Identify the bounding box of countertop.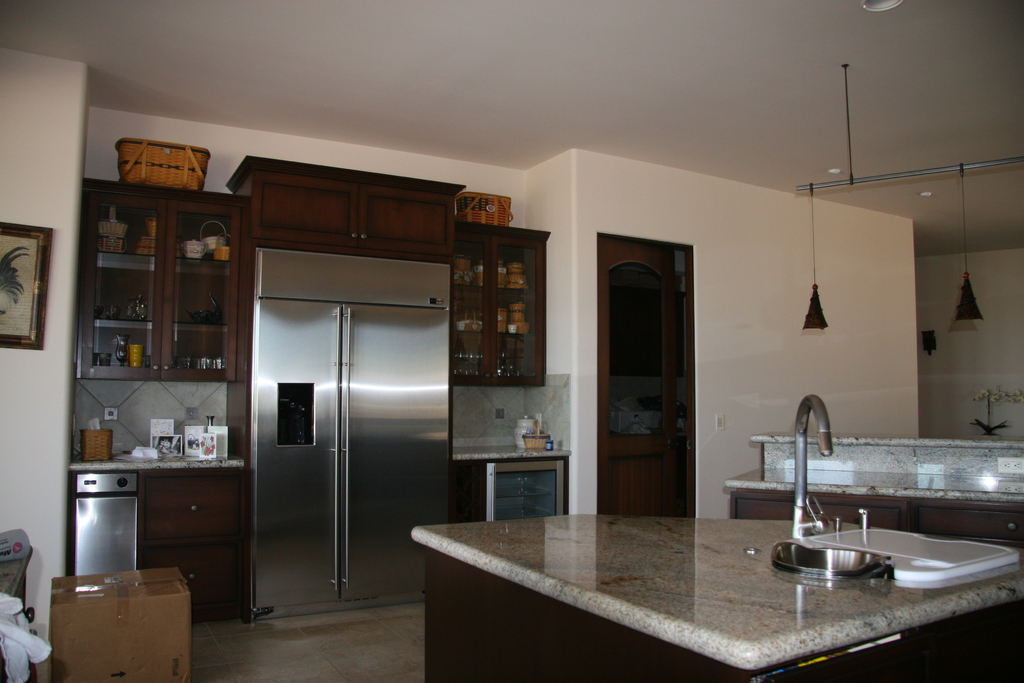
bbox(726, 457, 1023, 498).
